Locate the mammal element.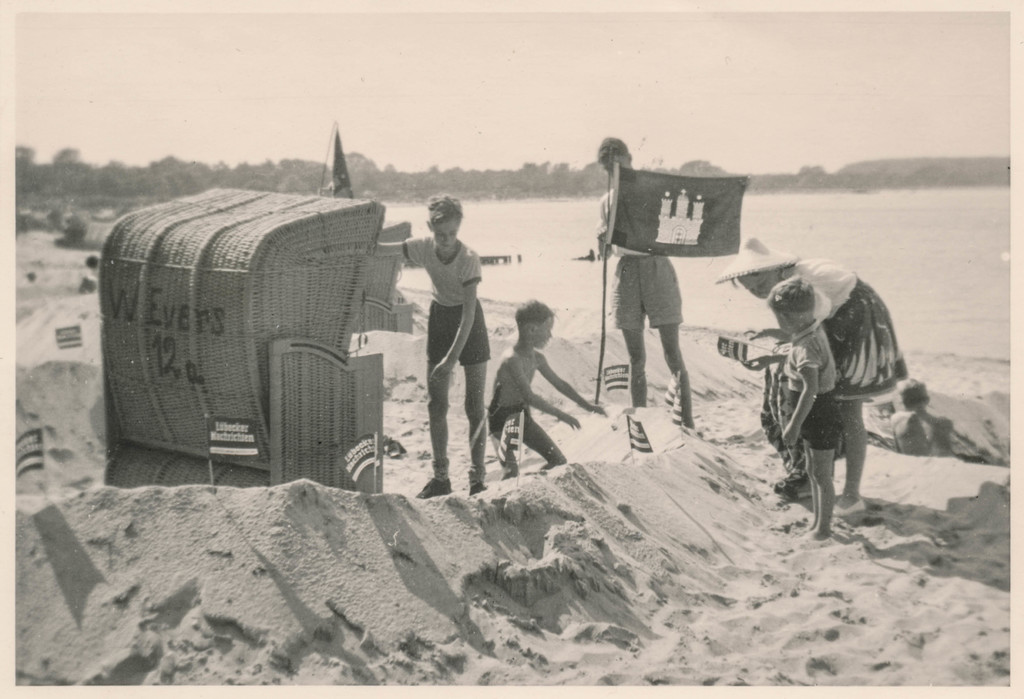
Element bbox: [x1=762, y1=275, x2=837, y2=541].
